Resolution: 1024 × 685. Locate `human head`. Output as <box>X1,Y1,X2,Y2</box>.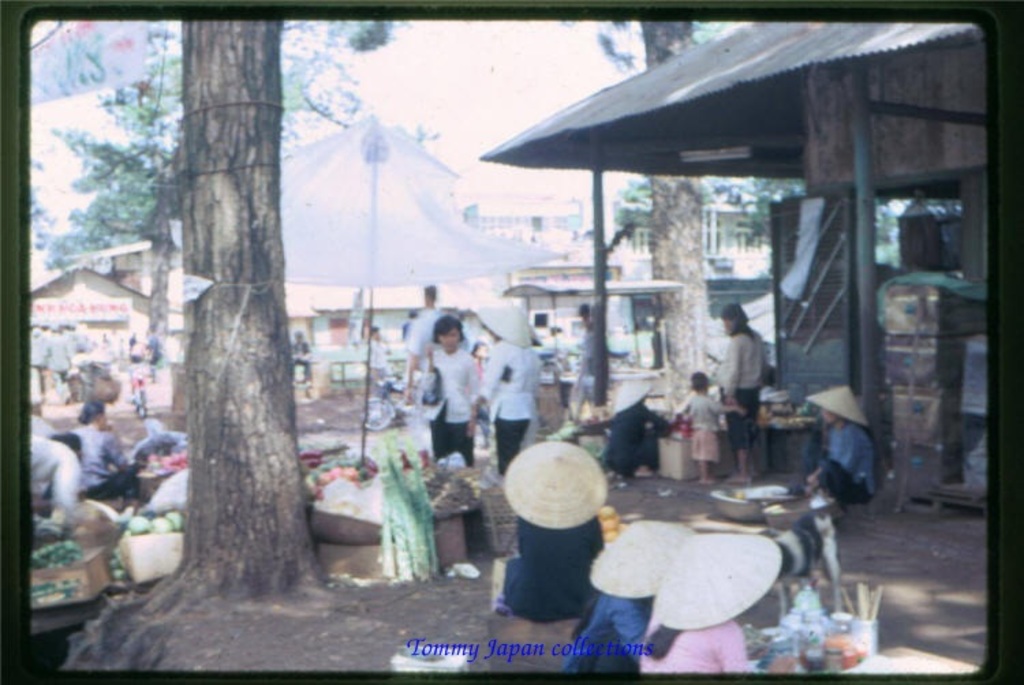
<box>612,379,650,412</box>.
